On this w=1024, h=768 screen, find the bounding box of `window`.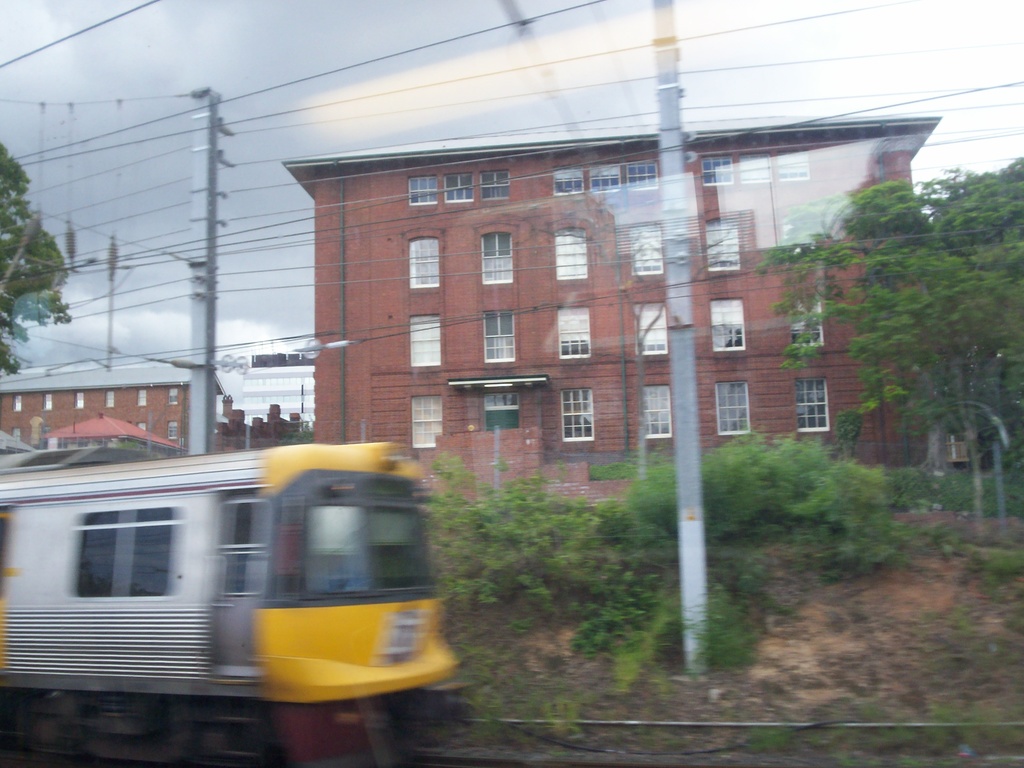
Bounding box: select_region(483, 392, 524, 431).
